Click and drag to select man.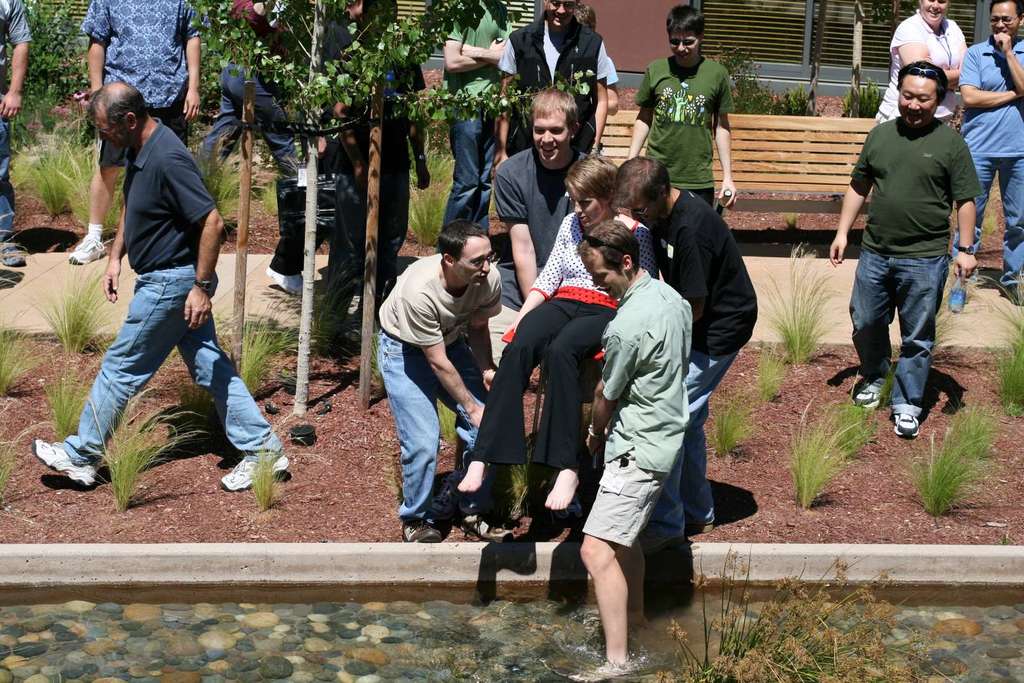
Selection: <bbox>494, 0, 611, 165</bbox>.
